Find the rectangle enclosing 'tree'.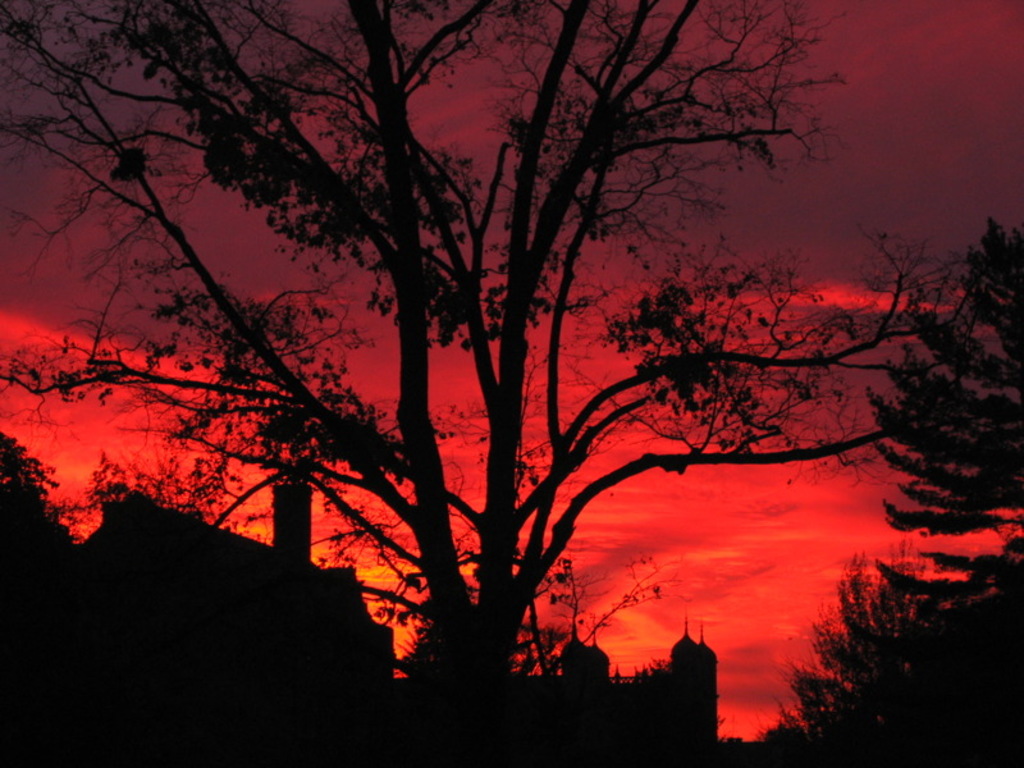
BBox(0, 0, 1000, 758).
